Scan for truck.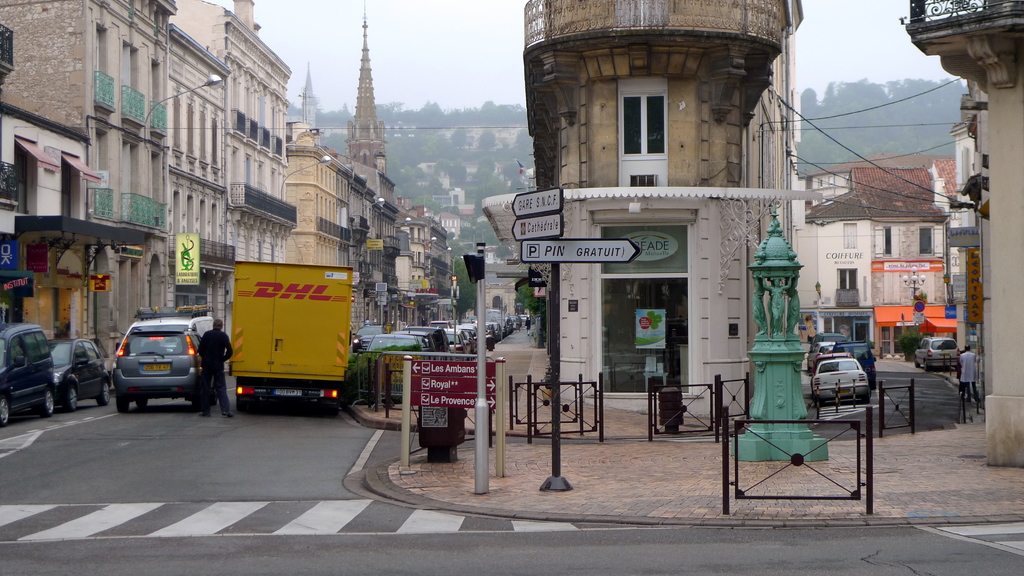
Scan result: bbox=[202, 251, 353, 416].
